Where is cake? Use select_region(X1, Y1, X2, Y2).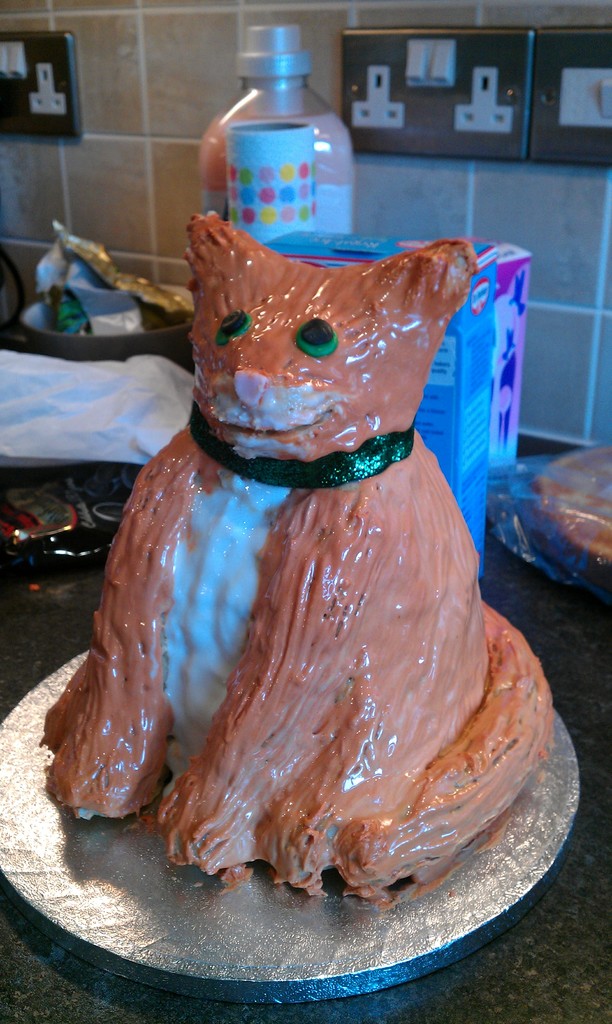
select_region(39, 212, 558, 903).
